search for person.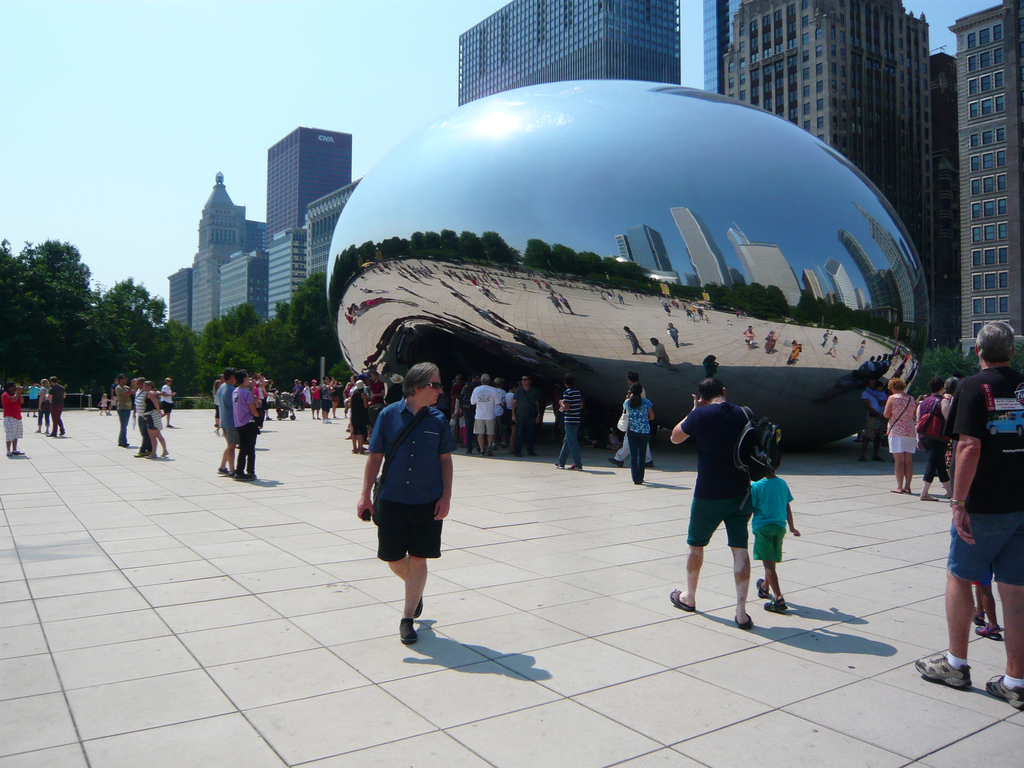
Found at (left=118, top=372, right=130, bottom=445).
